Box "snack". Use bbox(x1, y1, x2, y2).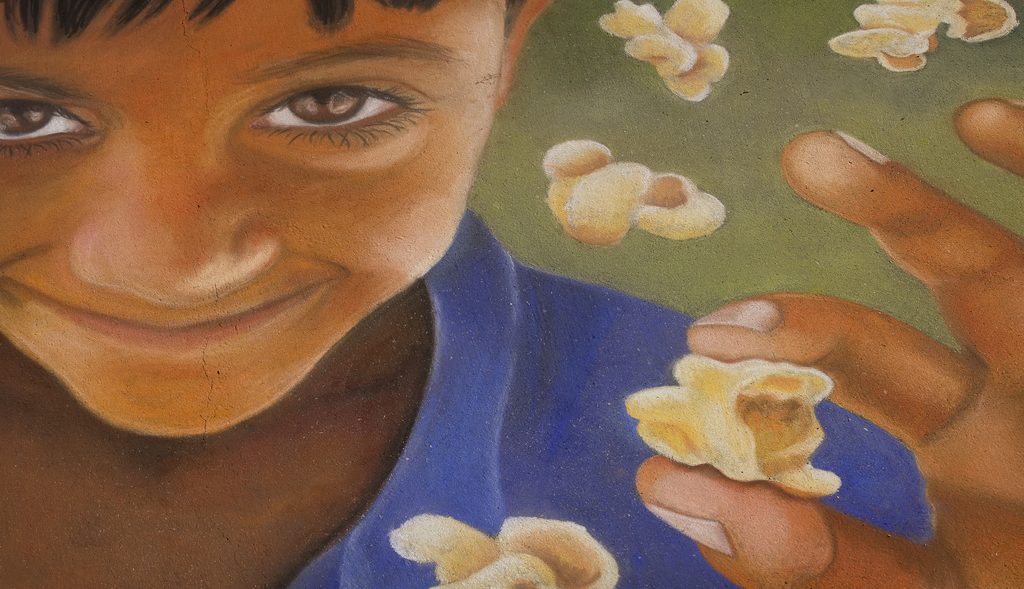
bbox(824, 0, 1022, 80).
